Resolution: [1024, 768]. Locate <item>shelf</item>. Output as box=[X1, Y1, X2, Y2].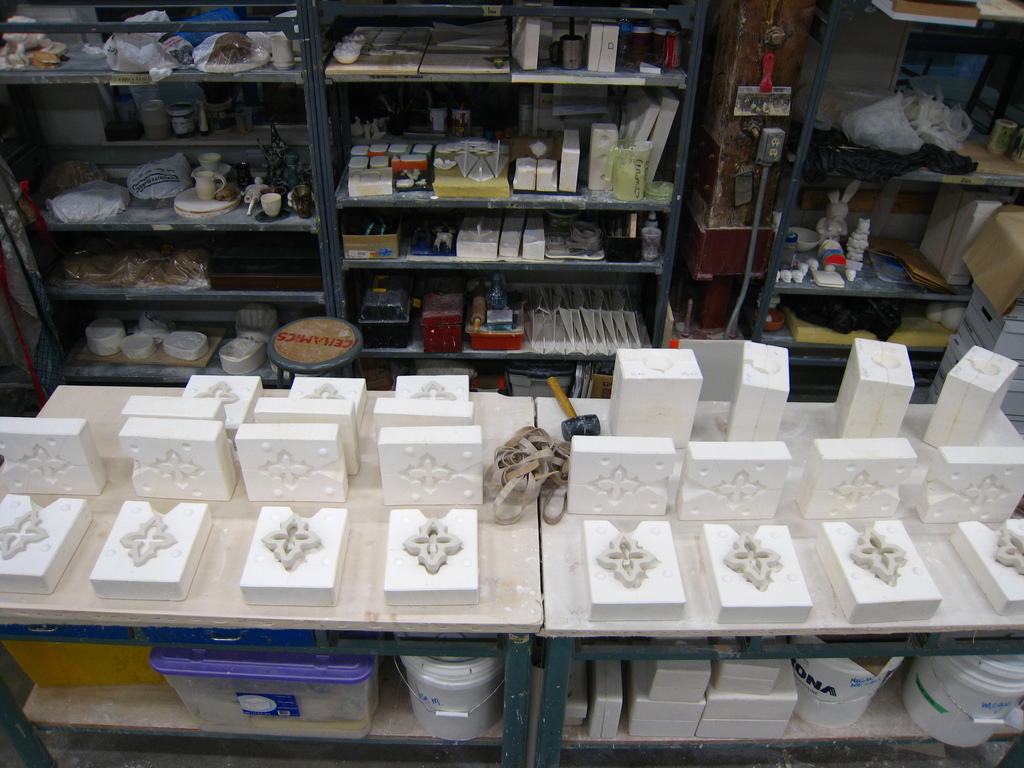
box=[0, 617, 1023, 767].
